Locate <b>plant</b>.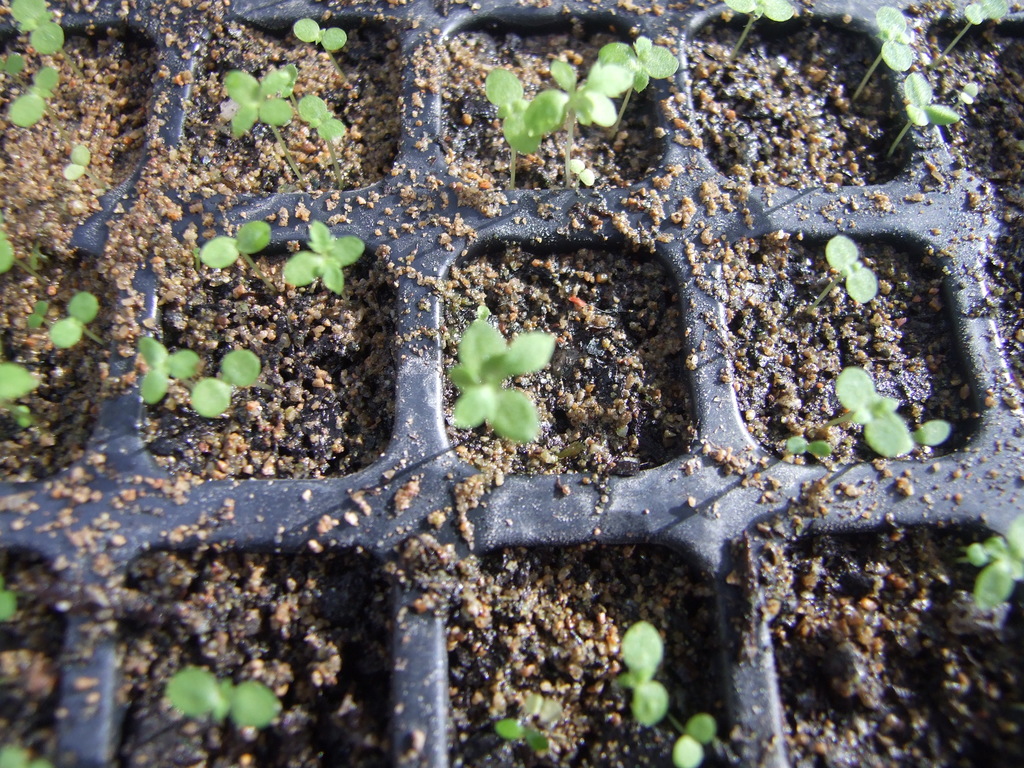
Bounding box: [874, 73, 962, 165].
